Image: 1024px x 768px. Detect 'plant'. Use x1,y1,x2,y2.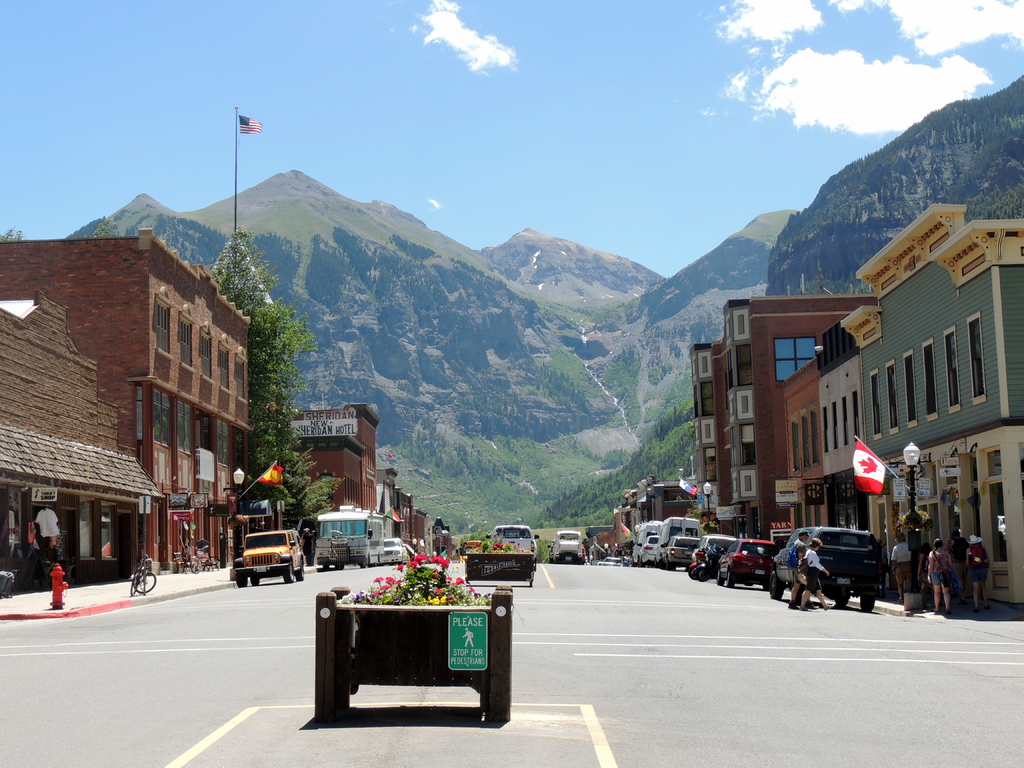
467,522,559,559.
